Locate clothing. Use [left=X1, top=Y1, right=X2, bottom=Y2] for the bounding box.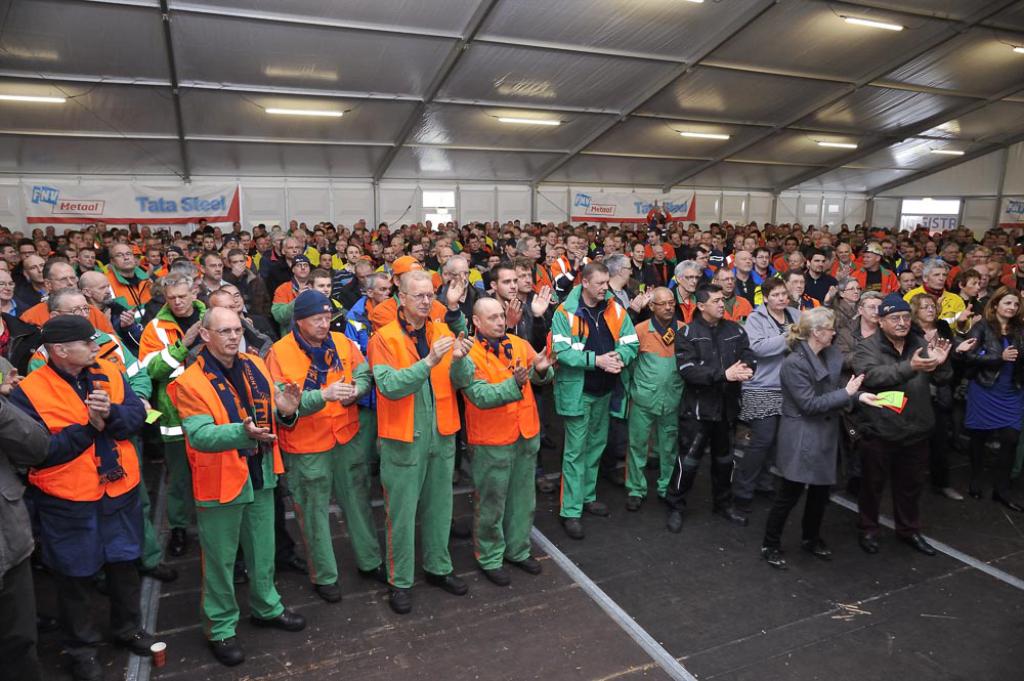
[left=142, top=259, right=158, bottom=276].
